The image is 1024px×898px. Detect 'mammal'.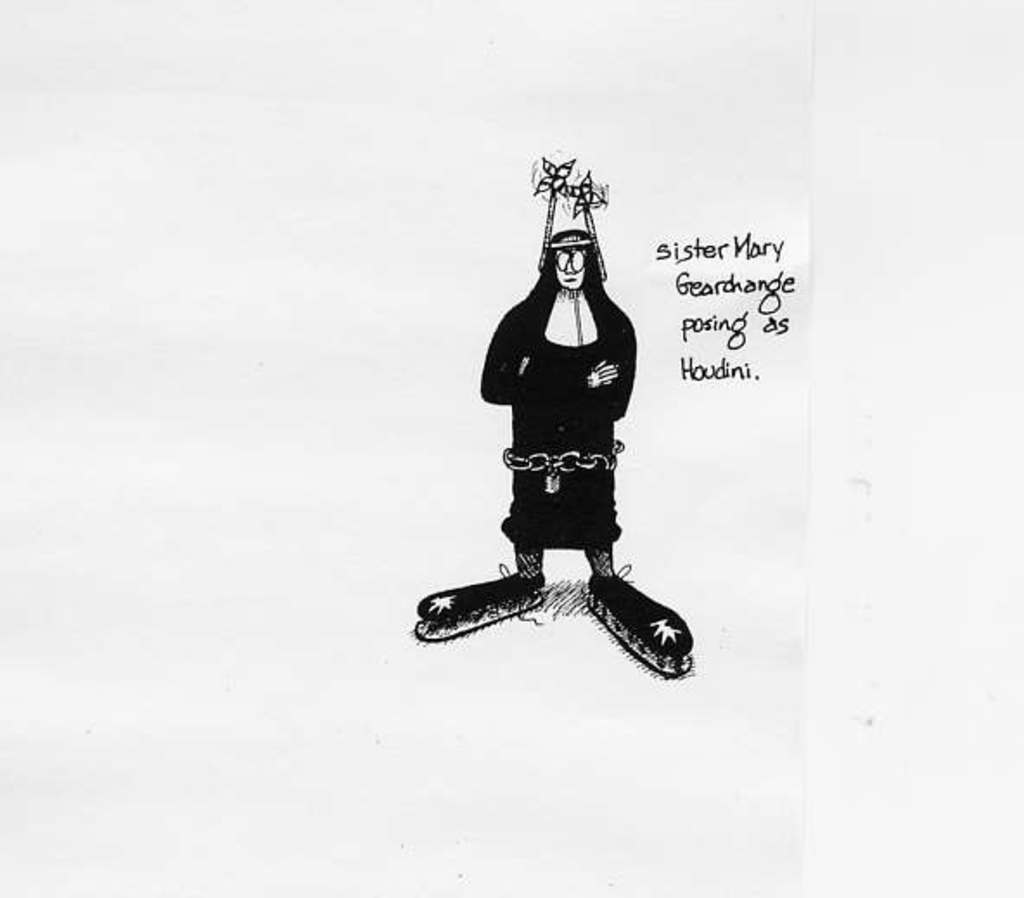
Detection: 438/208/678/649.
